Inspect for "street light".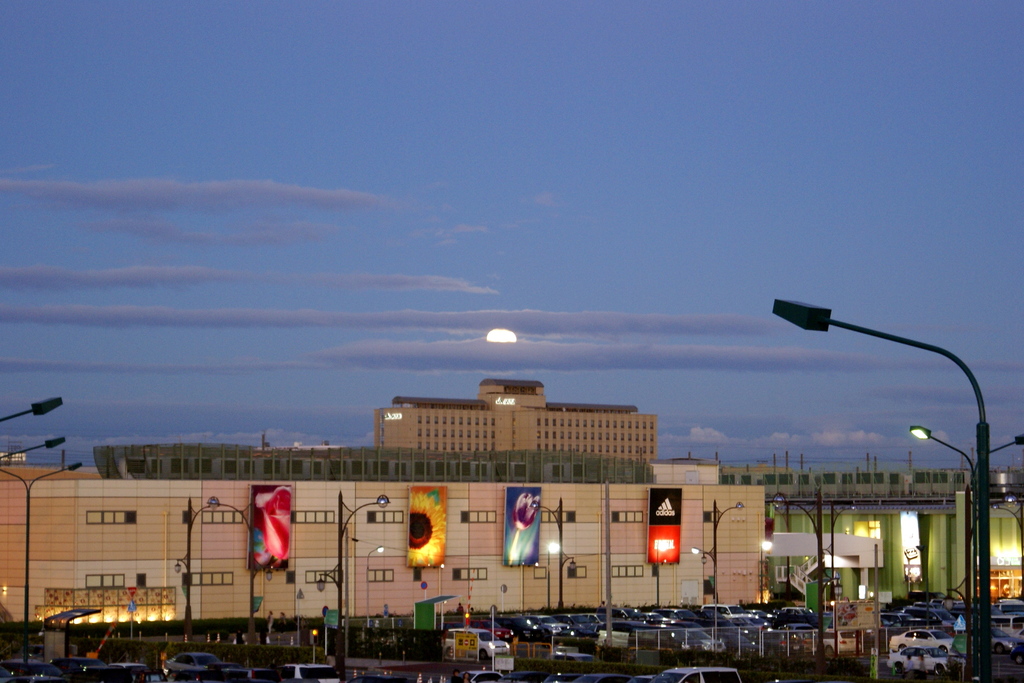
Inspection: [0, 461, 82, 678].
